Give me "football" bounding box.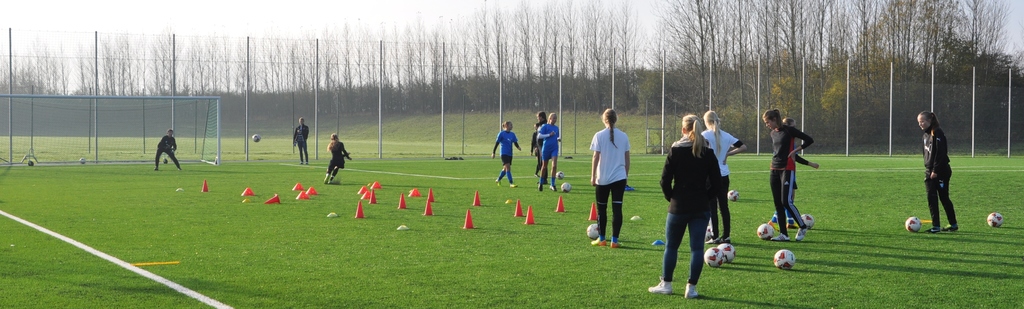
(left=799, top=211, right=815, bottom=236).
